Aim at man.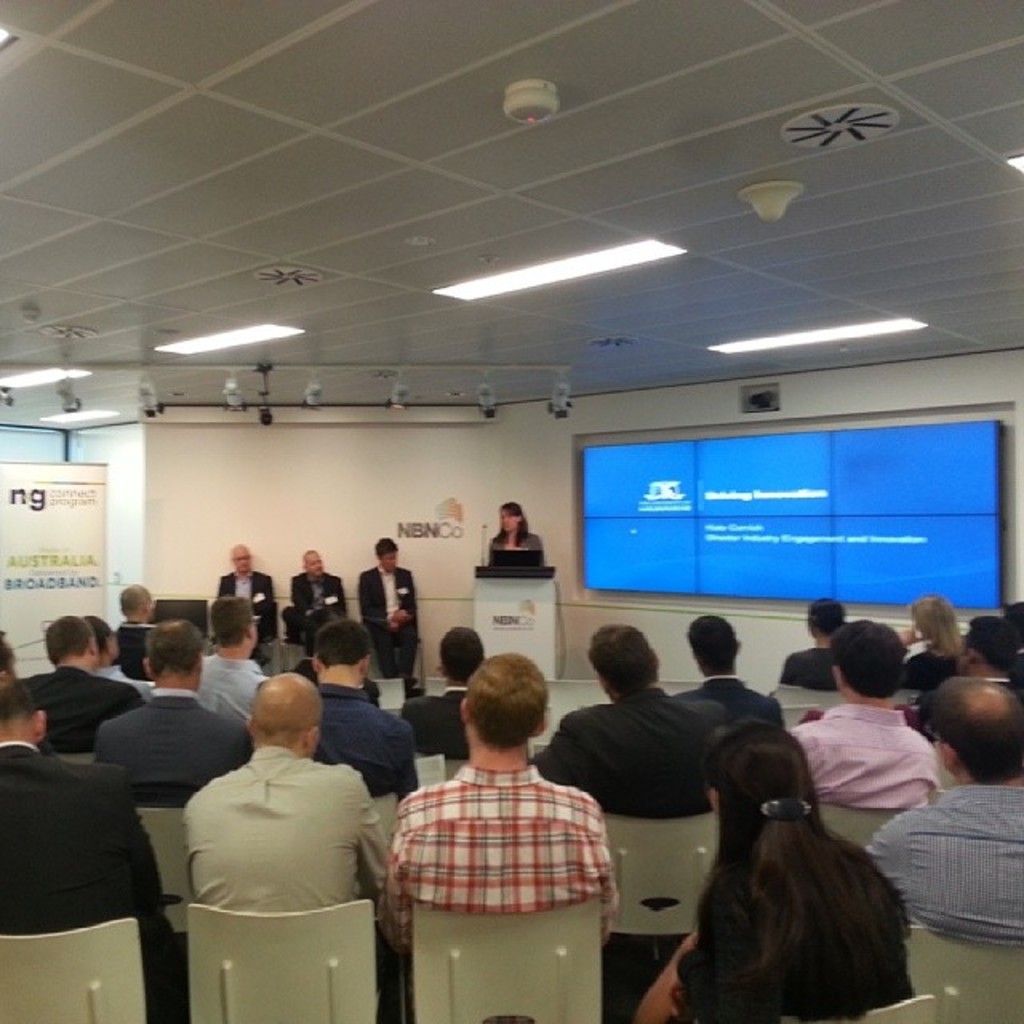
Aimed at BBox(0, 672, 184, 1019).
